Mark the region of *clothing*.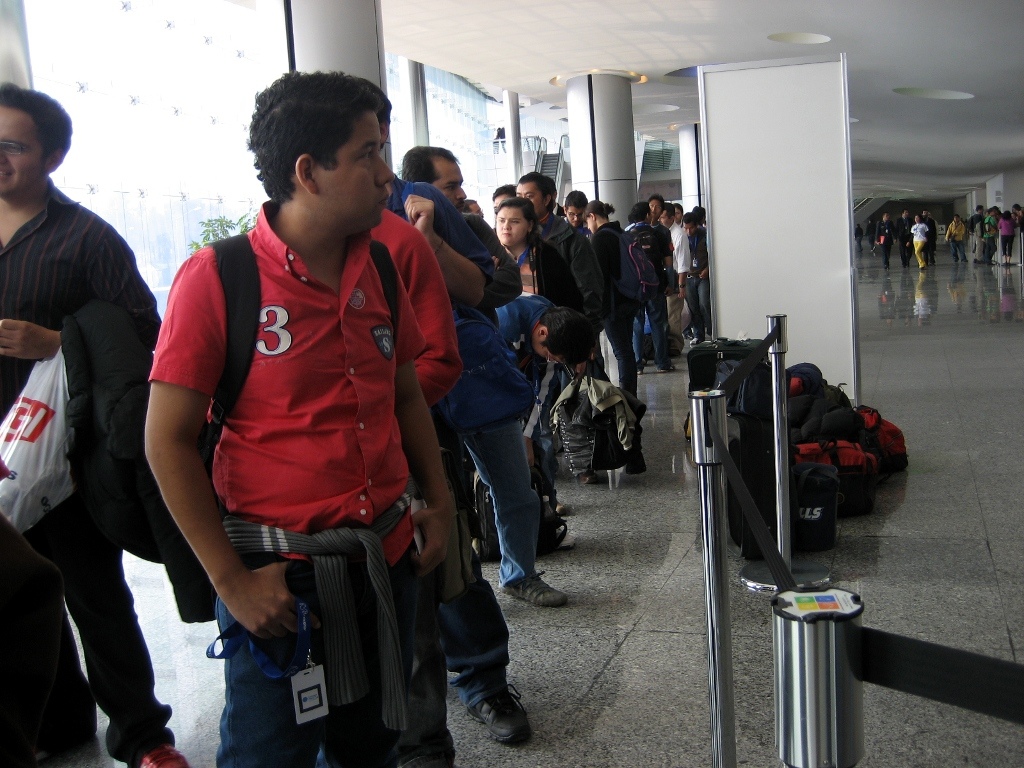
Region: crop(914, 225, 926, 265).
